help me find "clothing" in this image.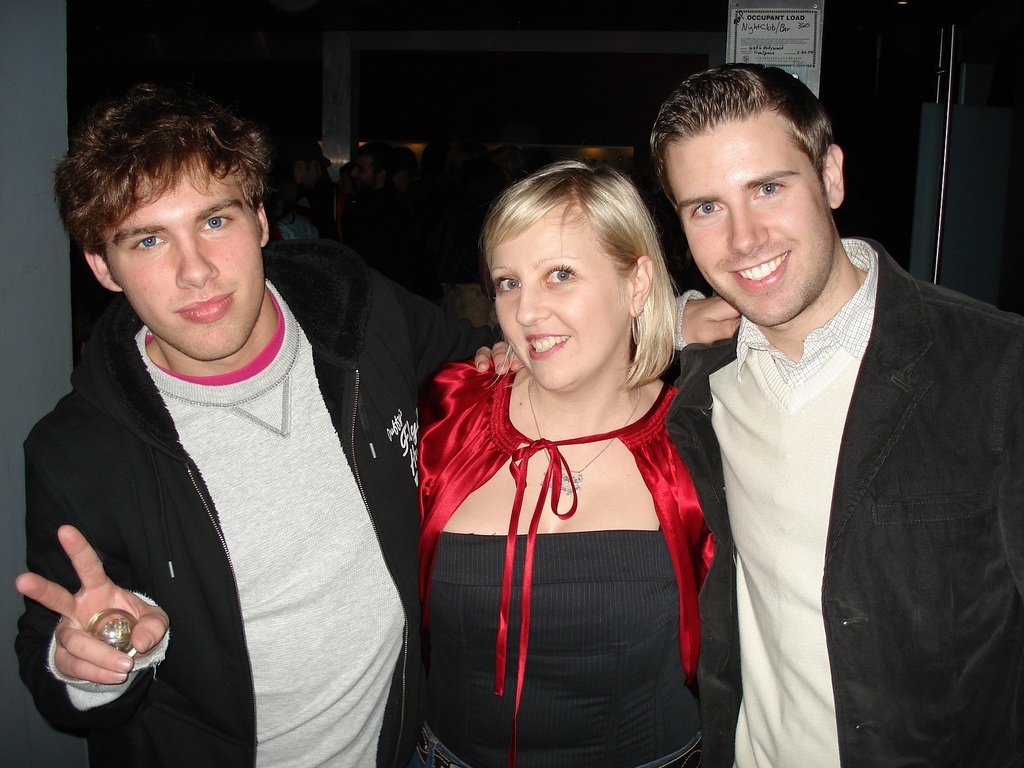
Found it: region(676, 228, 1023, 767).
